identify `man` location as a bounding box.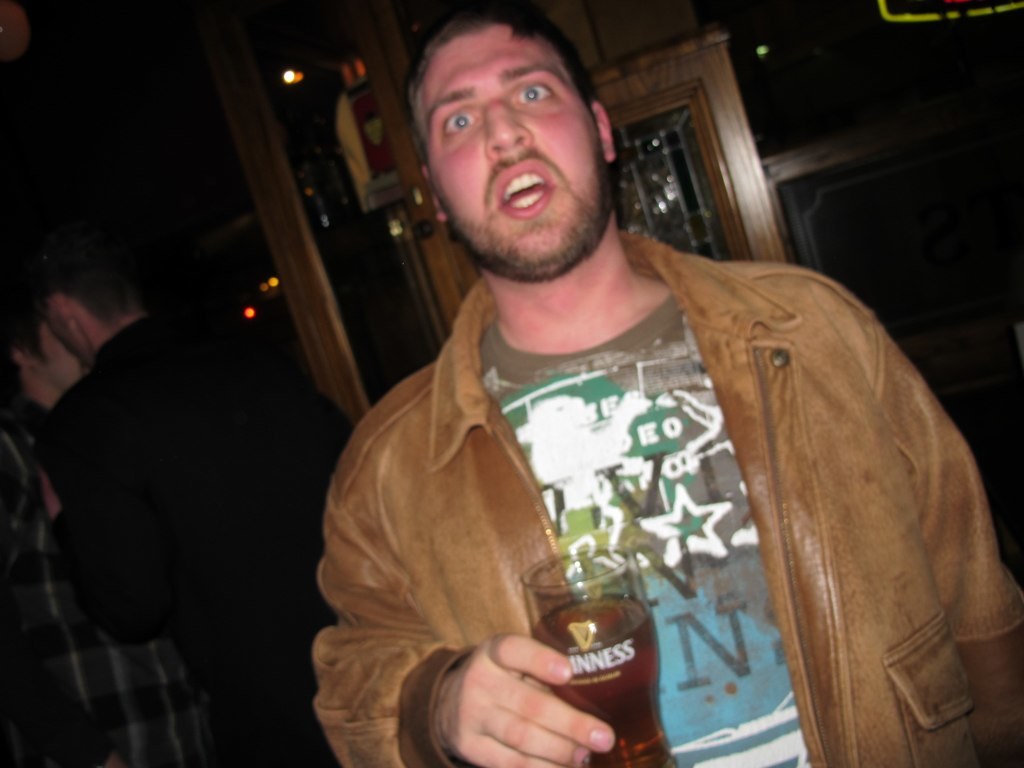
Rect(13, 226, 355, 767).
